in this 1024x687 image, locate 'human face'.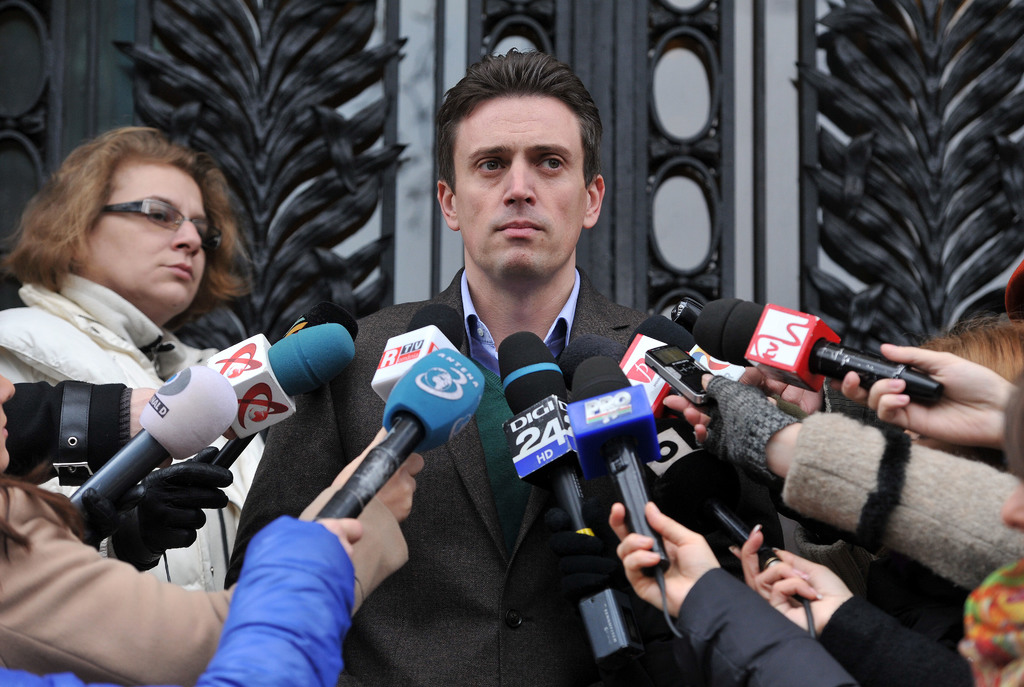
Bounding box: BBox(456, 82, 586, 283).
